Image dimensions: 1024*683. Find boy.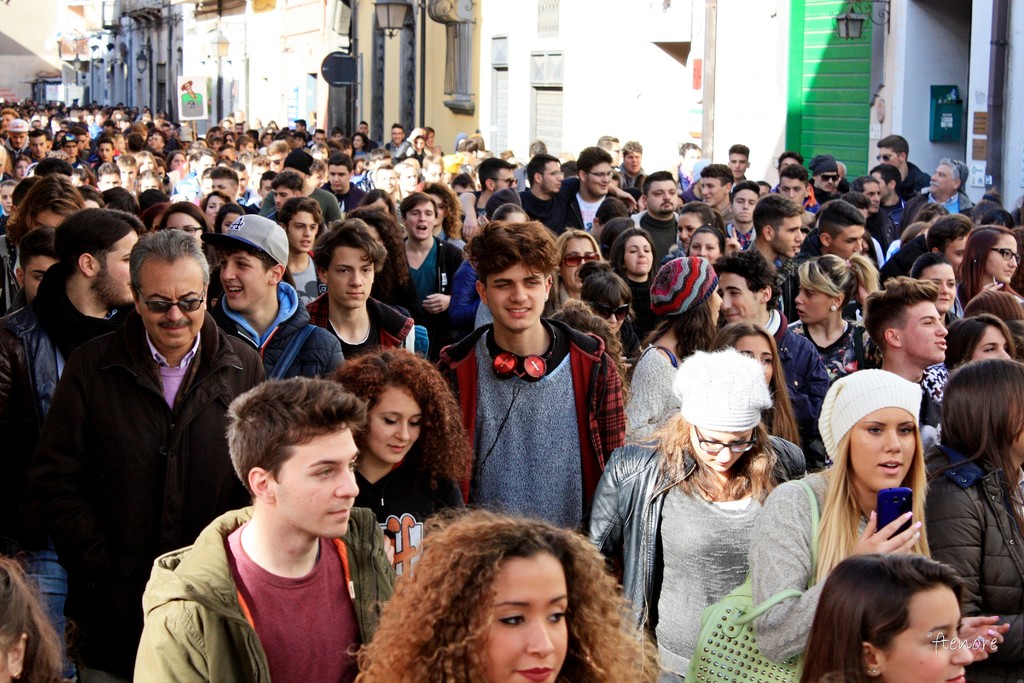
BBox(0, 227, 64, 317).
